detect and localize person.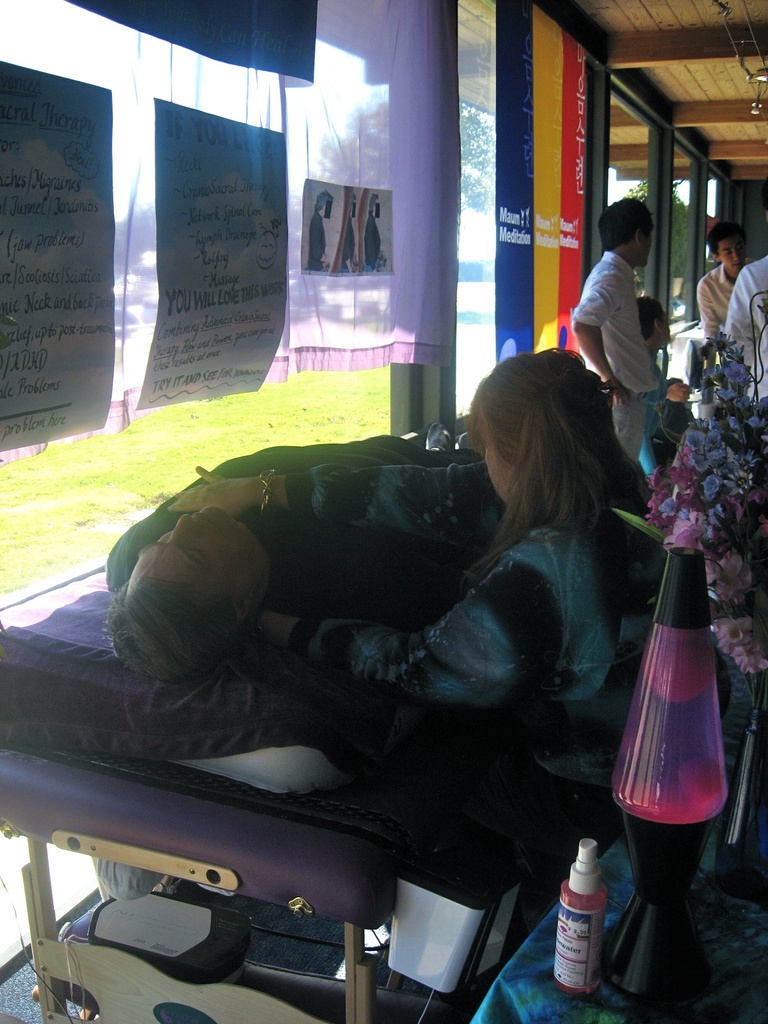
Localized at 165:340:669:874.
